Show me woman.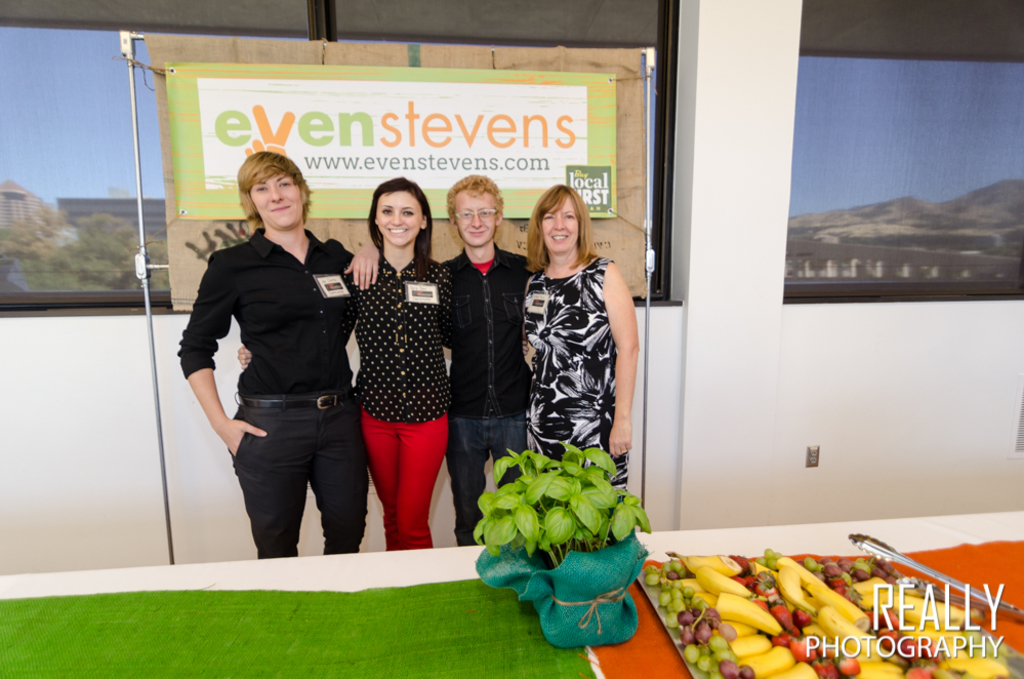
woman is here: rect(444, 171, 528, 548).
